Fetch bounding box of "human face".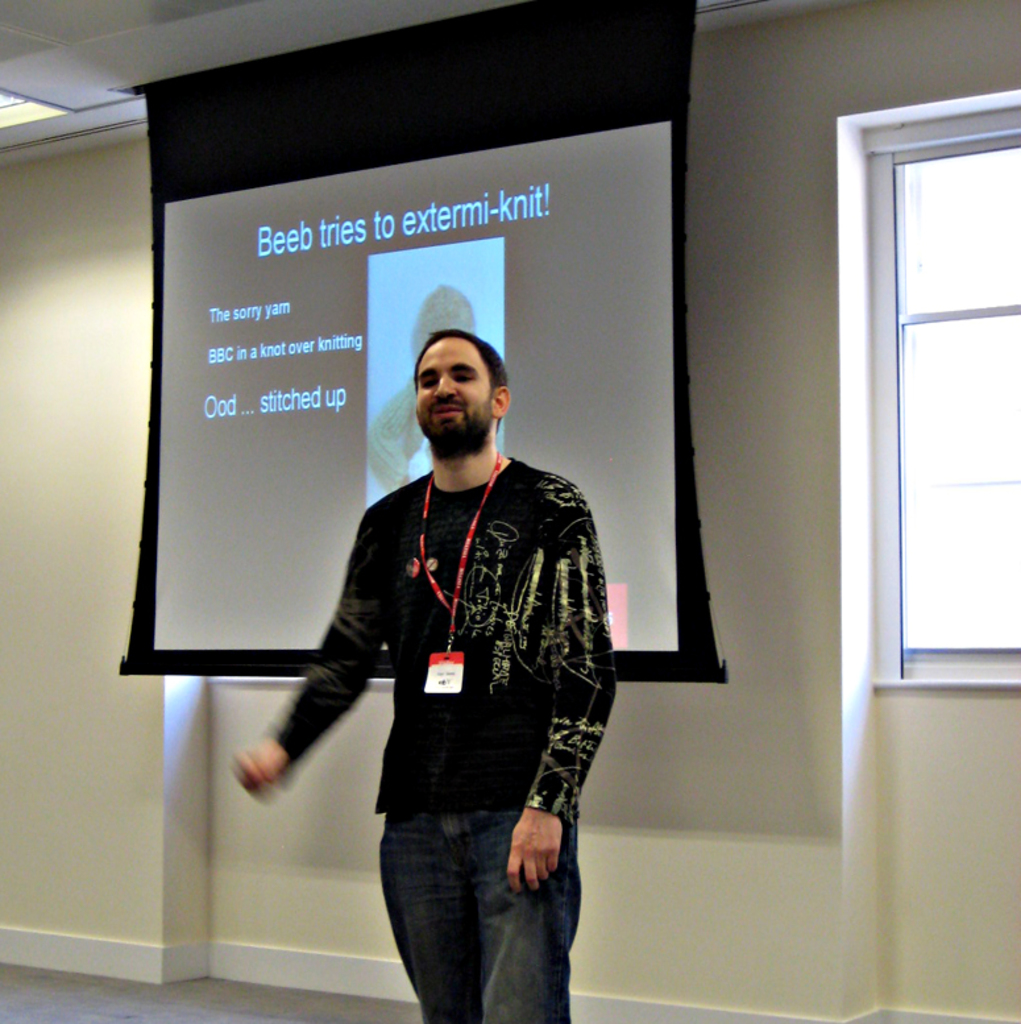
Bbox: 414 335 491 443.
